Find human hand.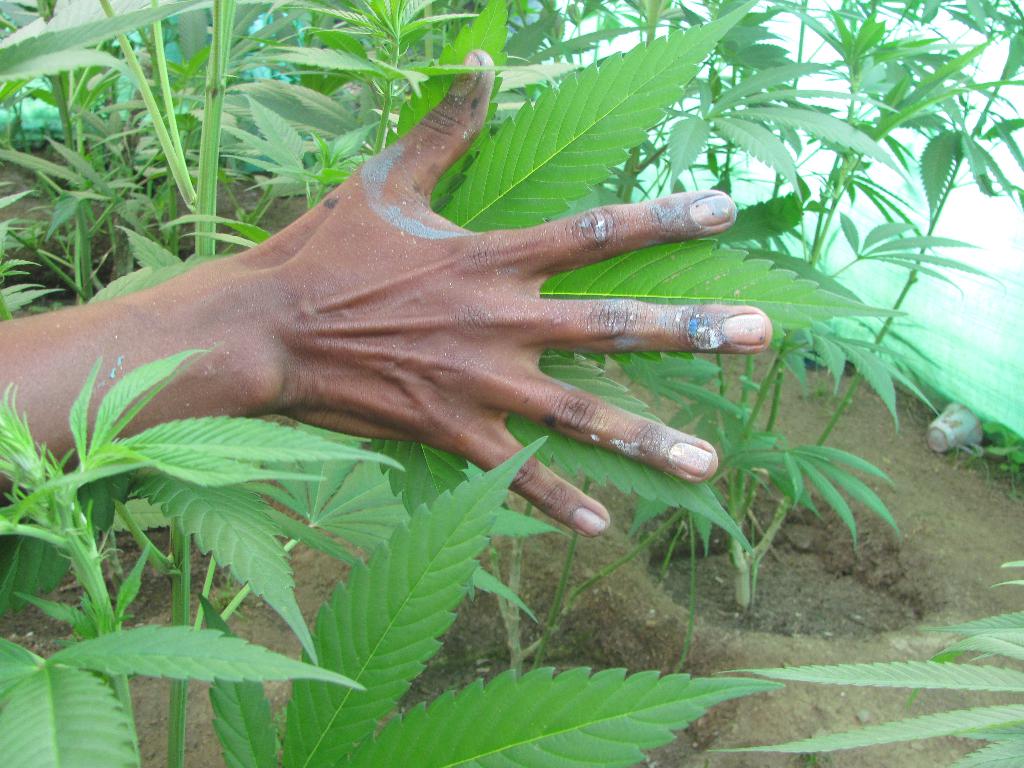
rect(13, 40, 797, 552).
